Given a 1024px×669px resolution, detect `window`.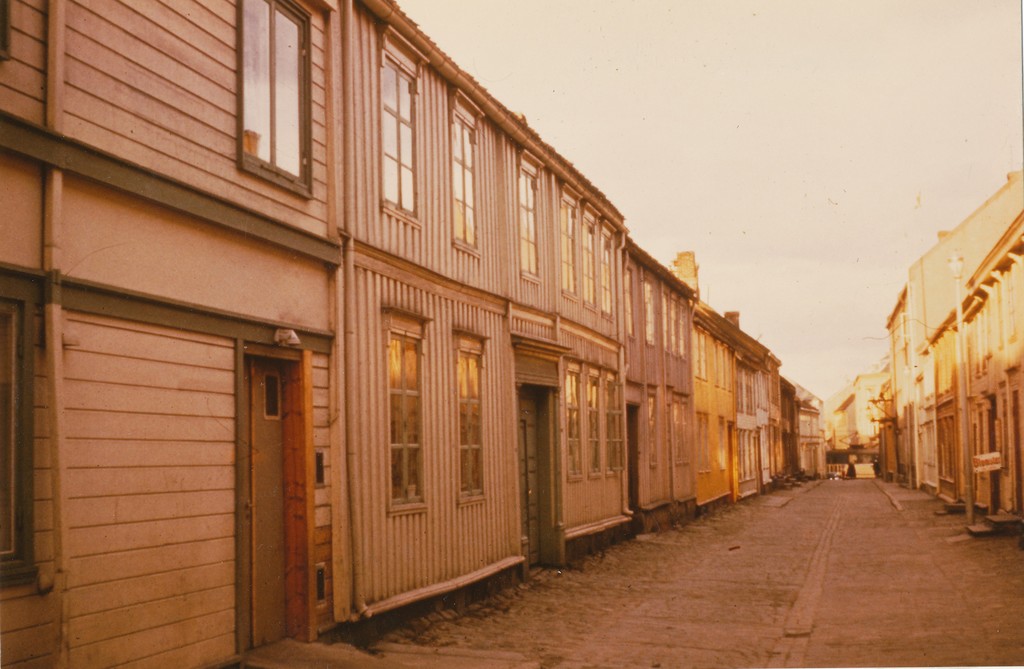
crop(388, 308, 434, 518).
